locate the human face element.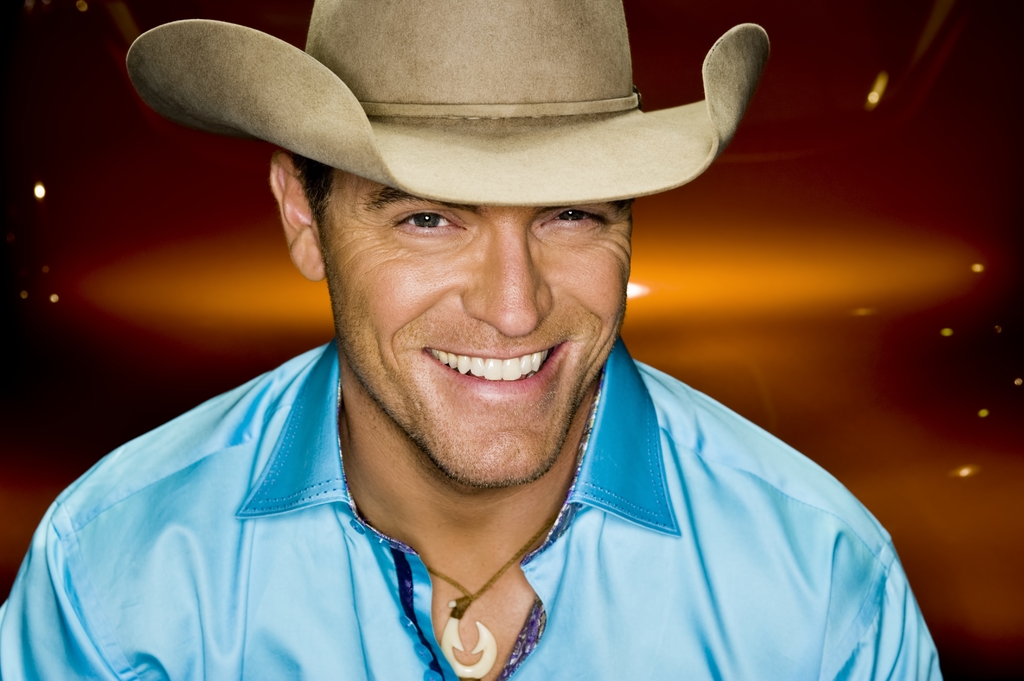
Element bbox: bbox=[321, 163, 631, 479].
